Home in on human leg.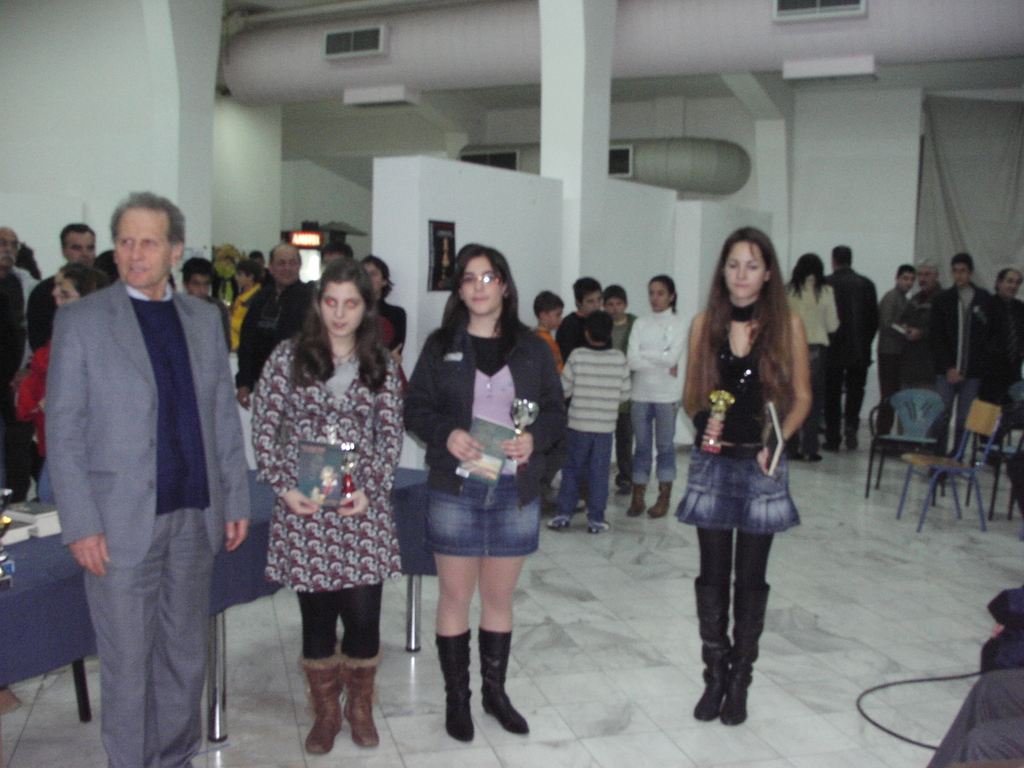
Homed in at x1=552, y1=435, x2=582, y2=524.
